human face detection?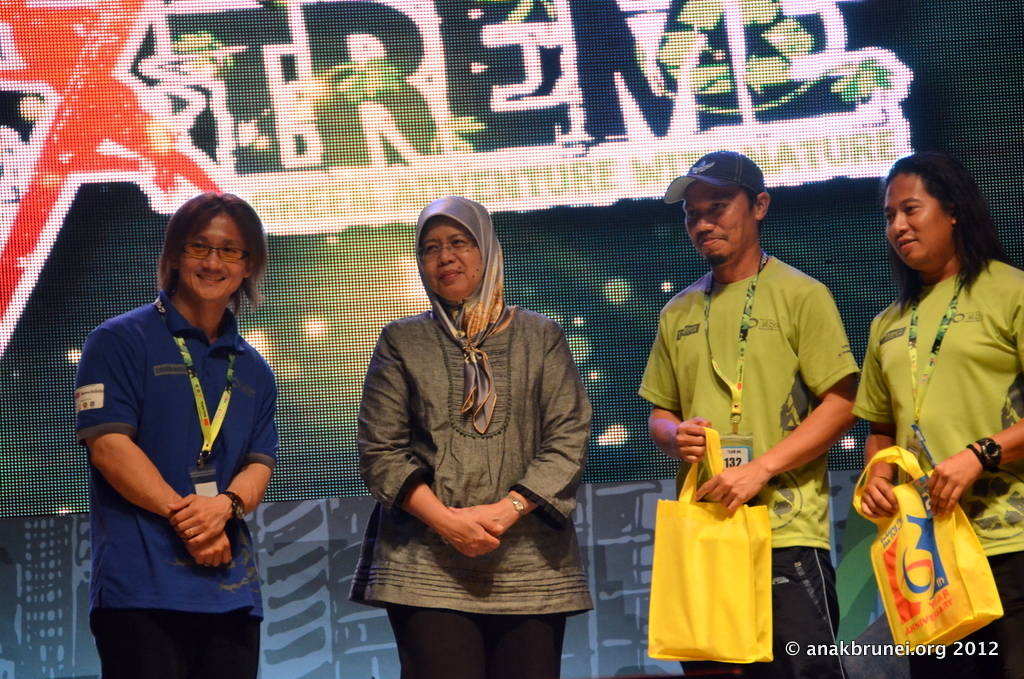
x1=894 y1=175 x2=958 y2=272
